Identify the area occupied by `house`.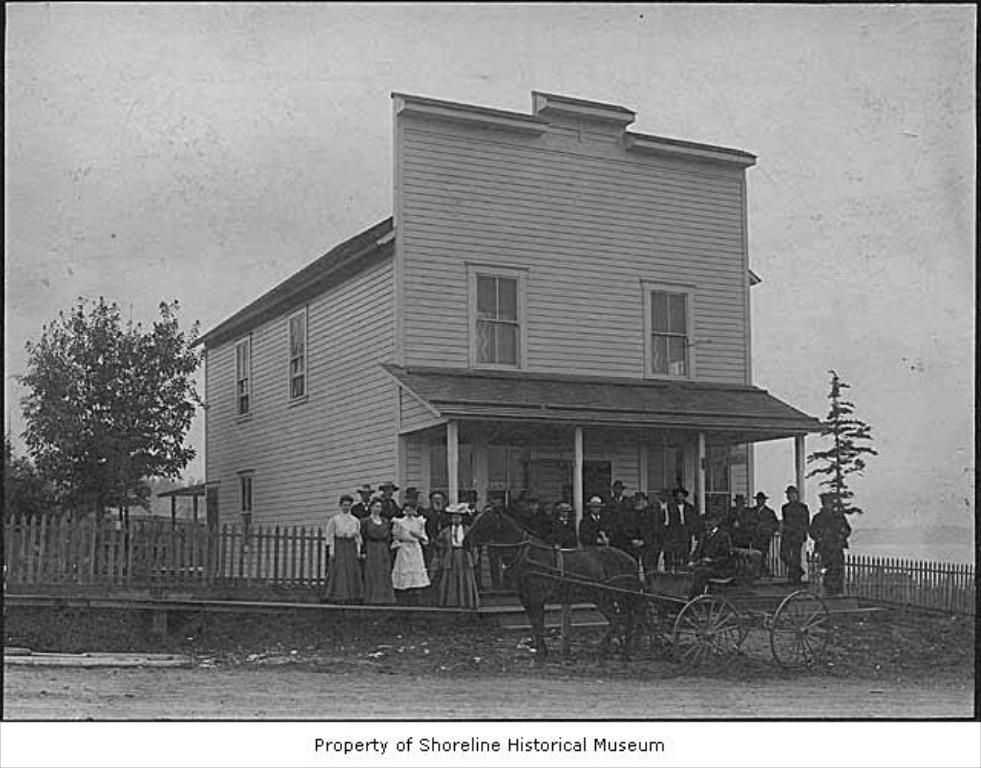
Area: locate(201, 87, 825, 619).
